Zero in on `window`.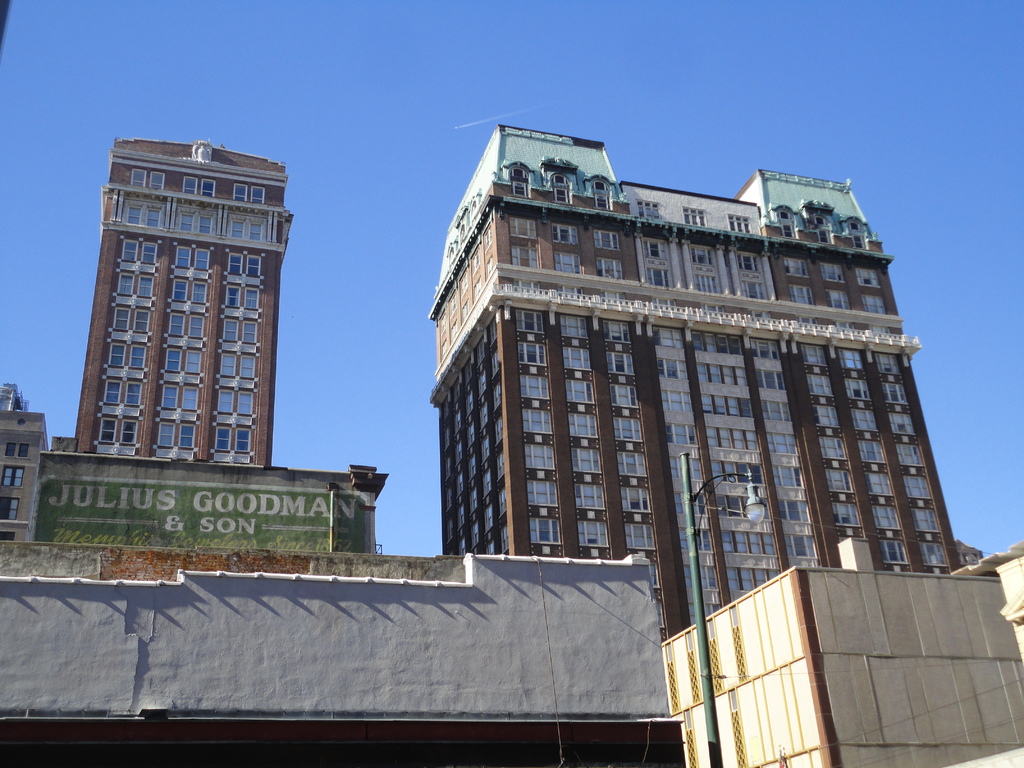
Zeroed in: [153,415,196,449].
